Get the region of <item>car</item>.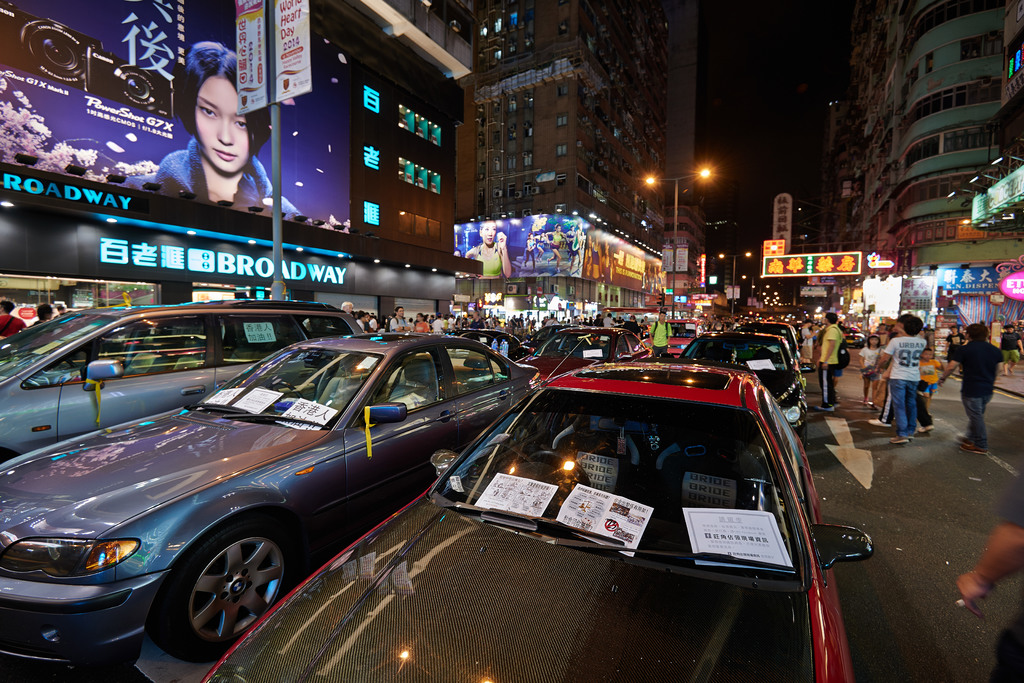
0/333/538/682.
